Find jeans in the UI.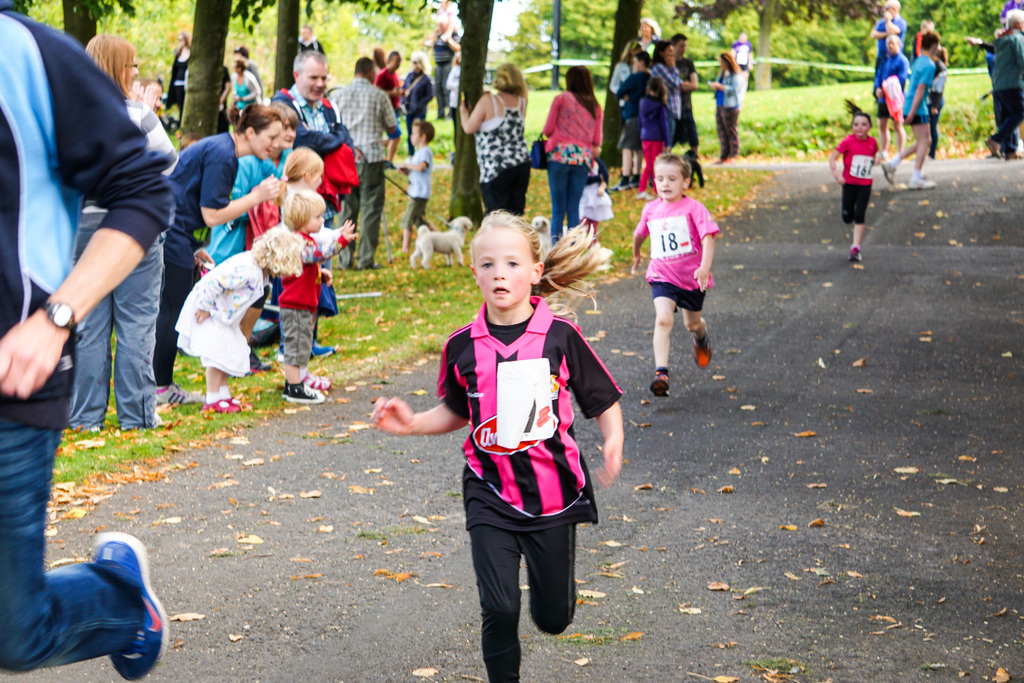
UI element at (0, 416, 144, 676).
